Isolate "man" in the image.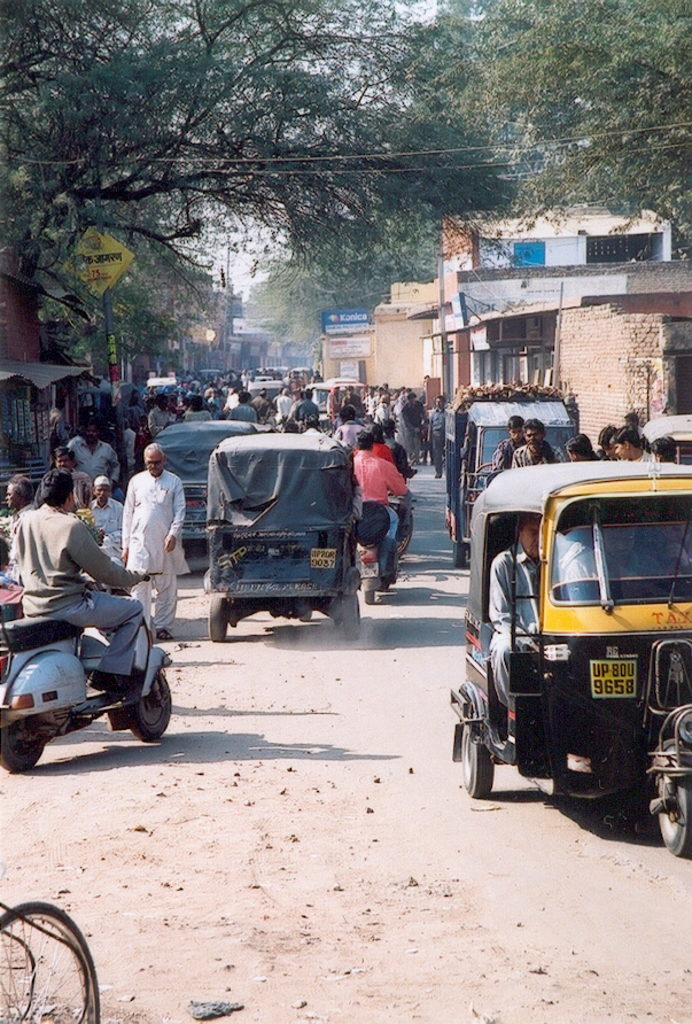
Isolated region: locate(8, 464, 153, 686).
